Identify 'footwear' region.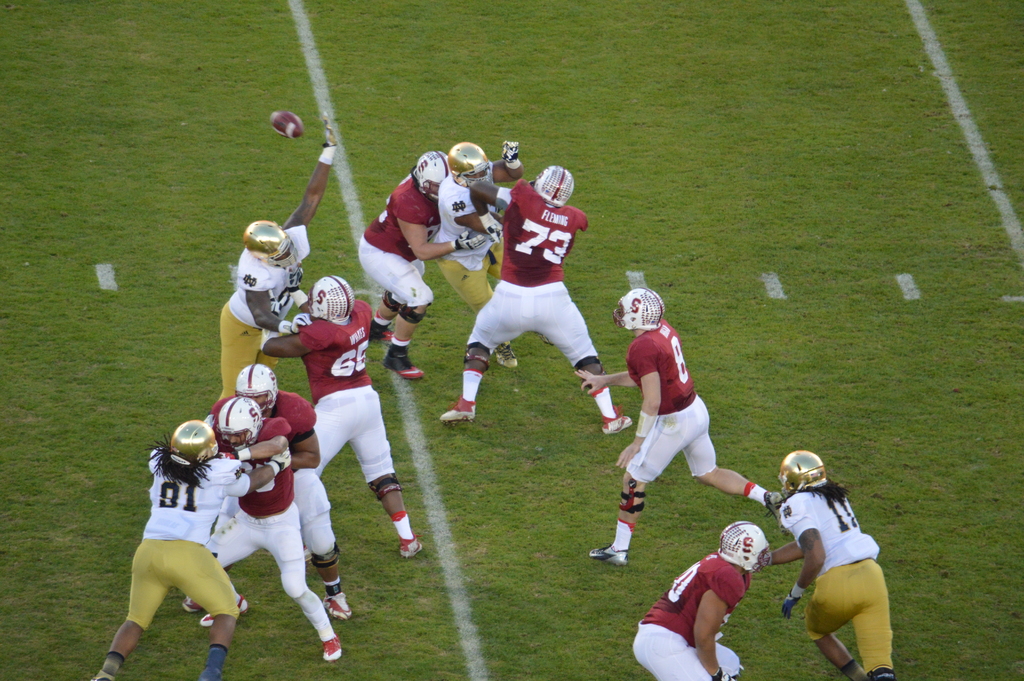
Region: box(202, 593, 254, 628).
